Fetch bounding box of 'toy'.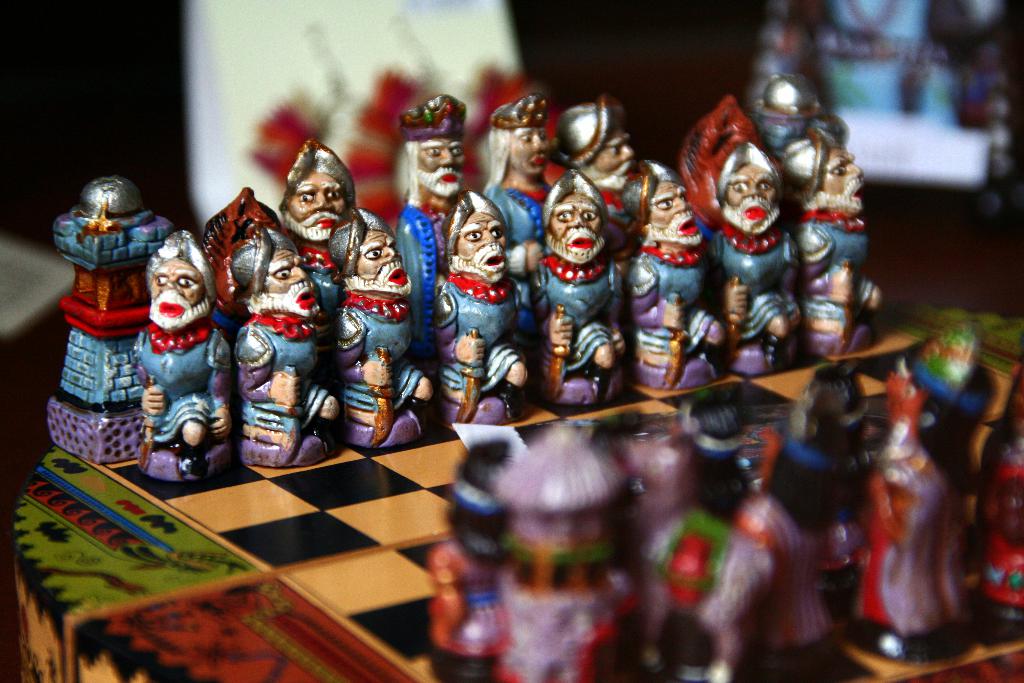
Bbox: select_region(390, 95, 468, 318).
